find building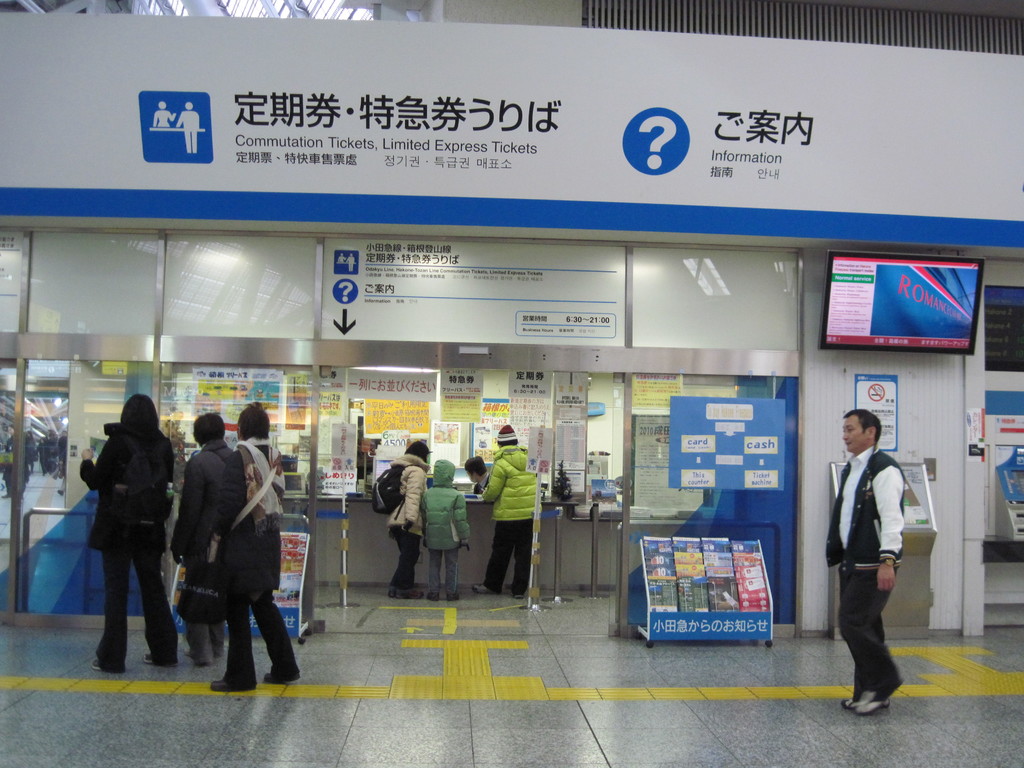
region(0, 0, 1023, 767)
